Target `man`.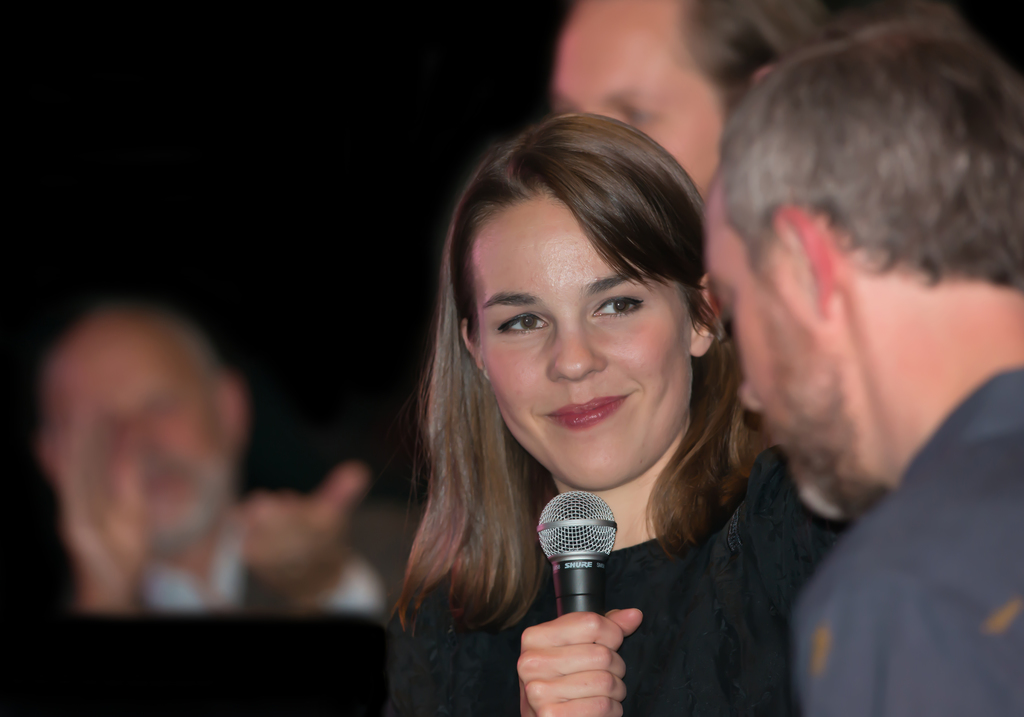
Target region: <region>701, 7, 1023, 716</region>.
